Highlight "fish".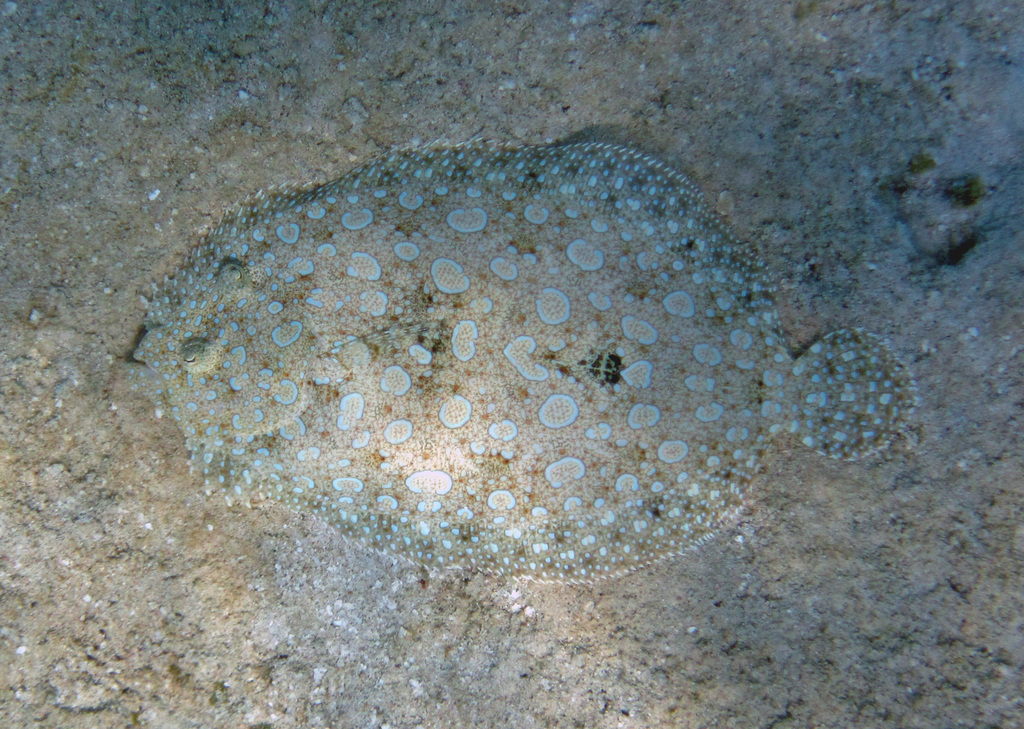
Highlighted region: <box>57,119,956,620</box>.
